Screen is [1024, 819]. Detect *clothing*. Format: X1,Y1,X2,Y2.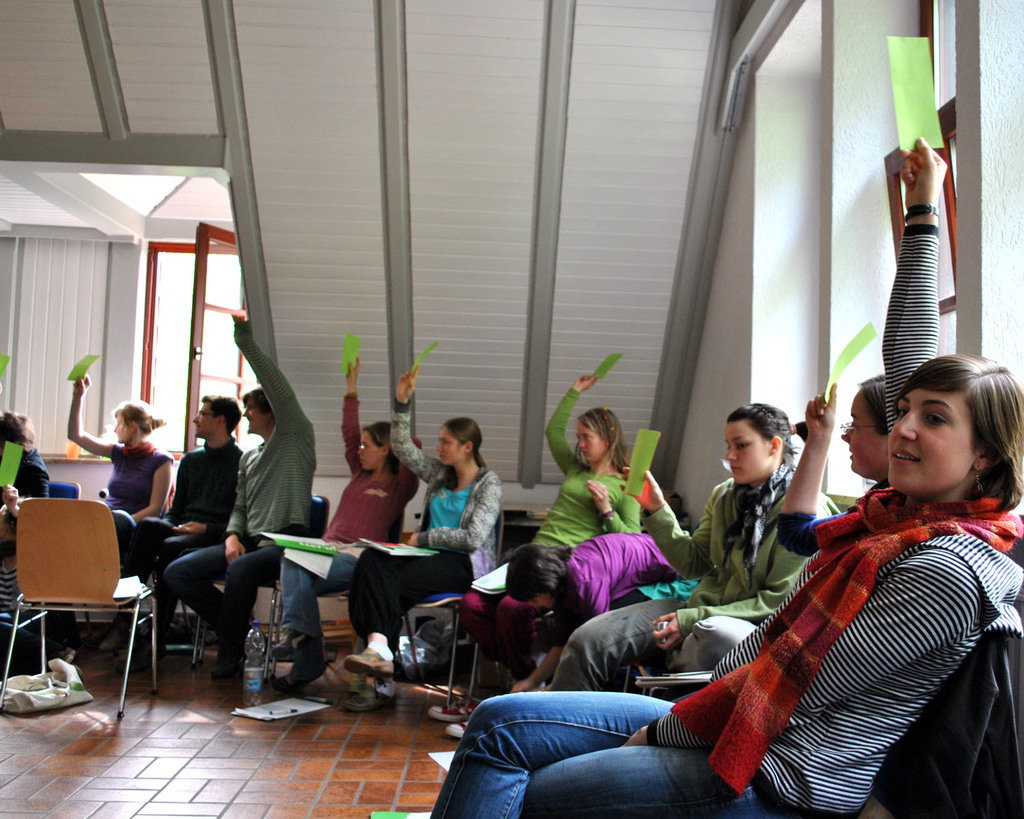
565,534,672,637.
